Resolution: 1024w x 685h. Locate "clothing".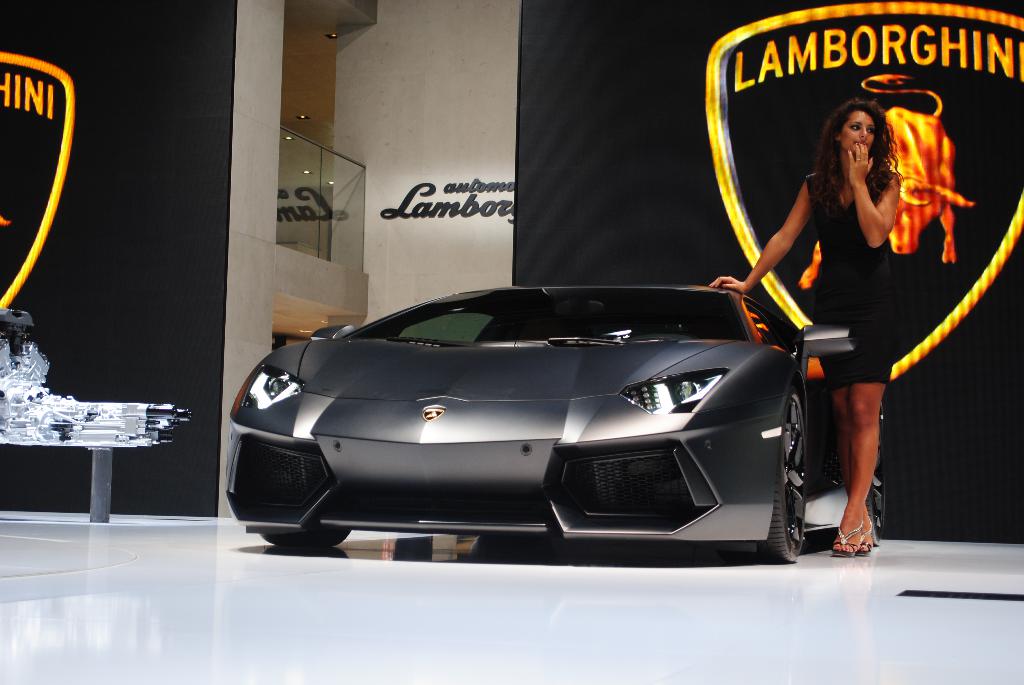
(x1=806, y1=169, x2=893, y2=391).
